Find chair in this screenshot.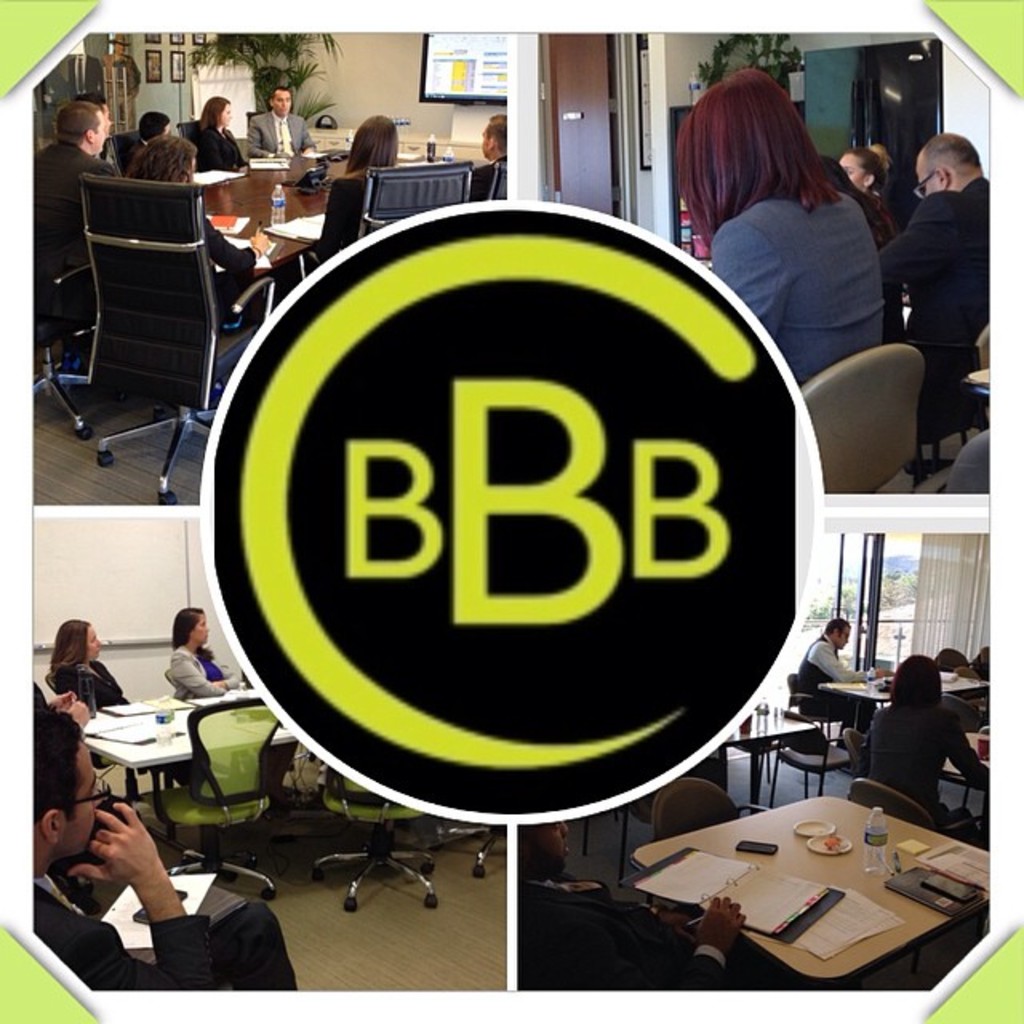
The bounding box for chair is BBox(296, 155, 472, 286).
